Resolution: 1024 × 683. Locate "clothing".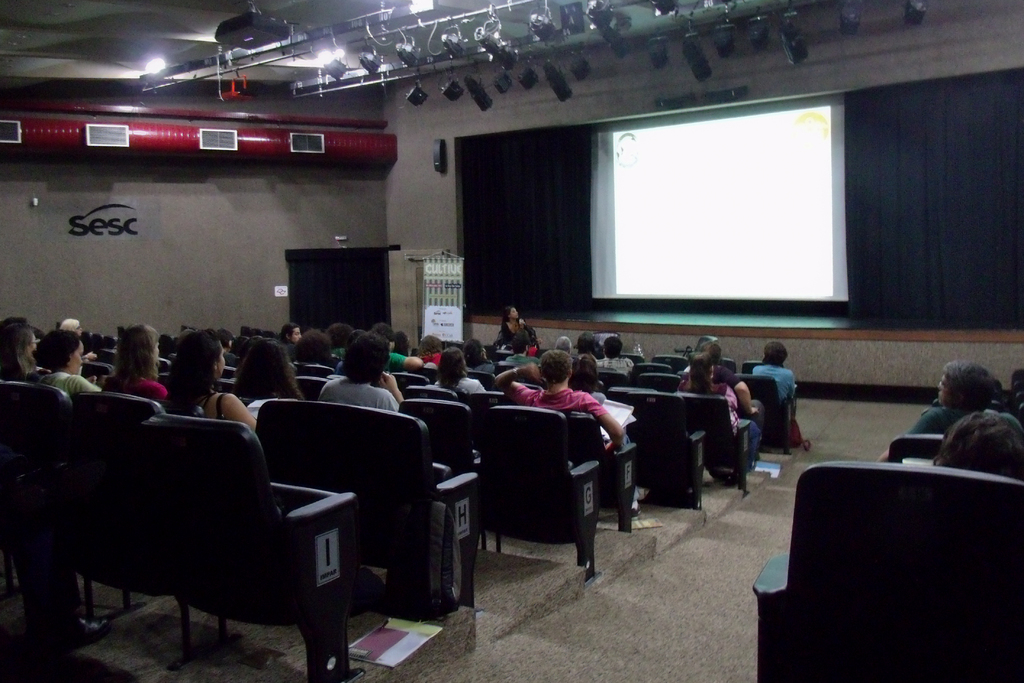
select_region(26, 368, 97, 399).
